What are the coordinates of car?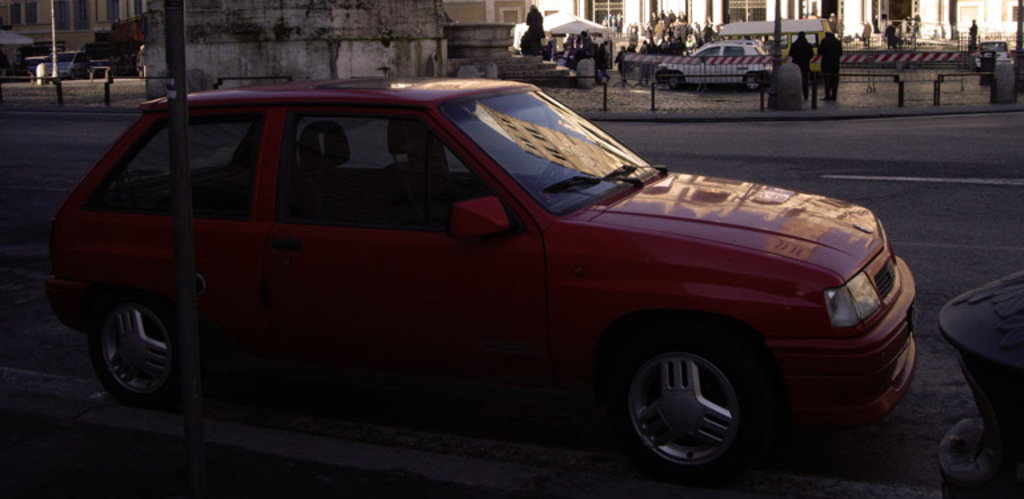
655,41,771,91.
